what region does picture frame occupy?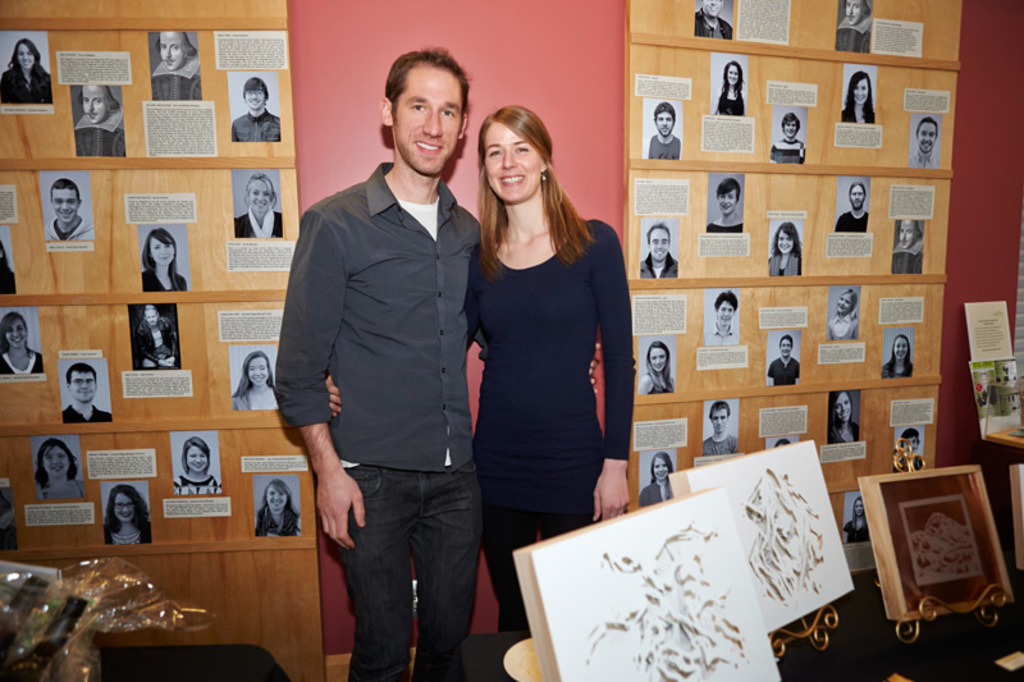
pyautogui.locateOnScreen(891, 220, 922, 276).
